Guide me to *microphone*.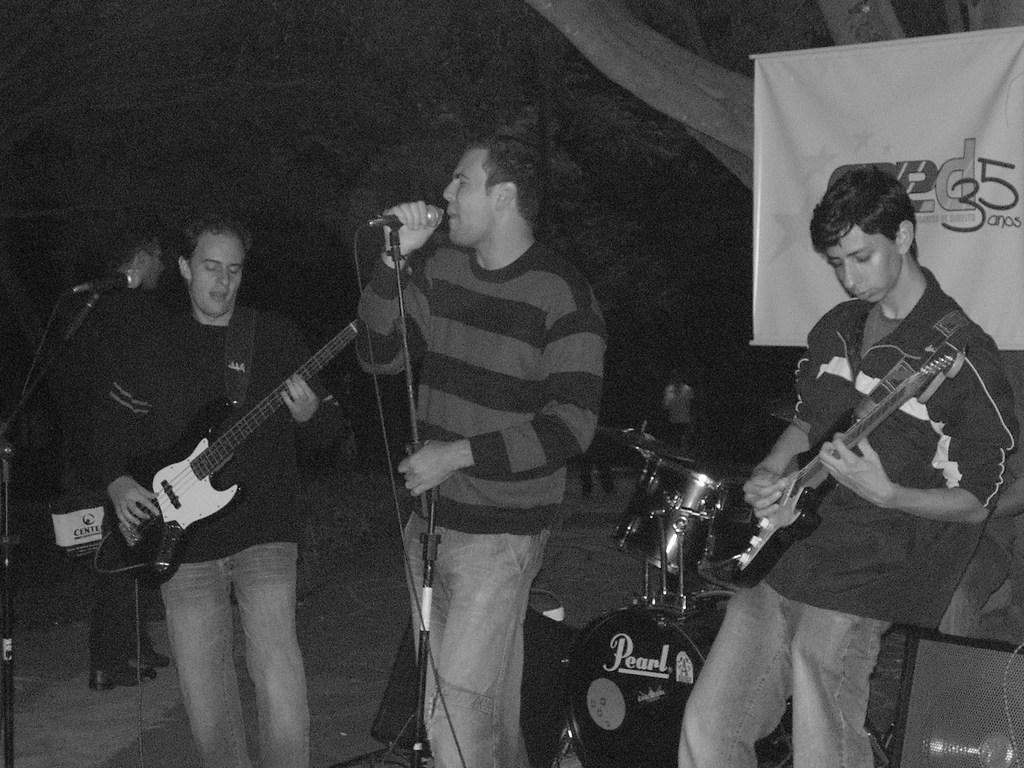
Guidance: box(65, 267, 140, 294).
